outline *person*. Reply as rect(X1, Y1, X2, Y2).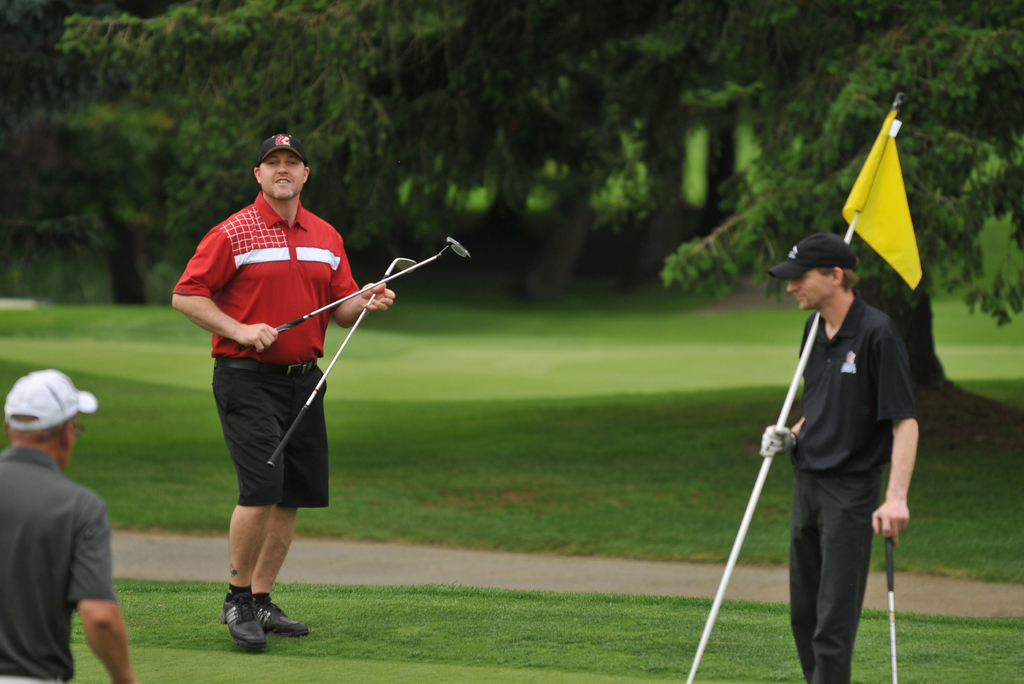
rect(756, 228, 923, 683).
